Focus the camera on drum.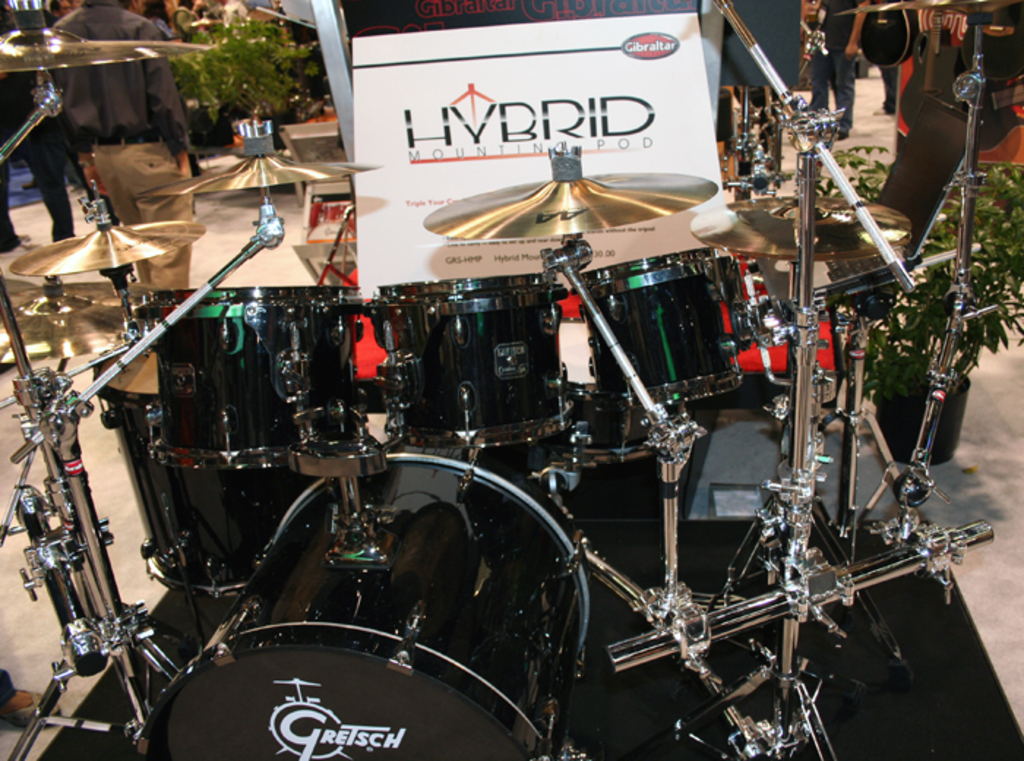
Focus region: [86,338,312,597].
